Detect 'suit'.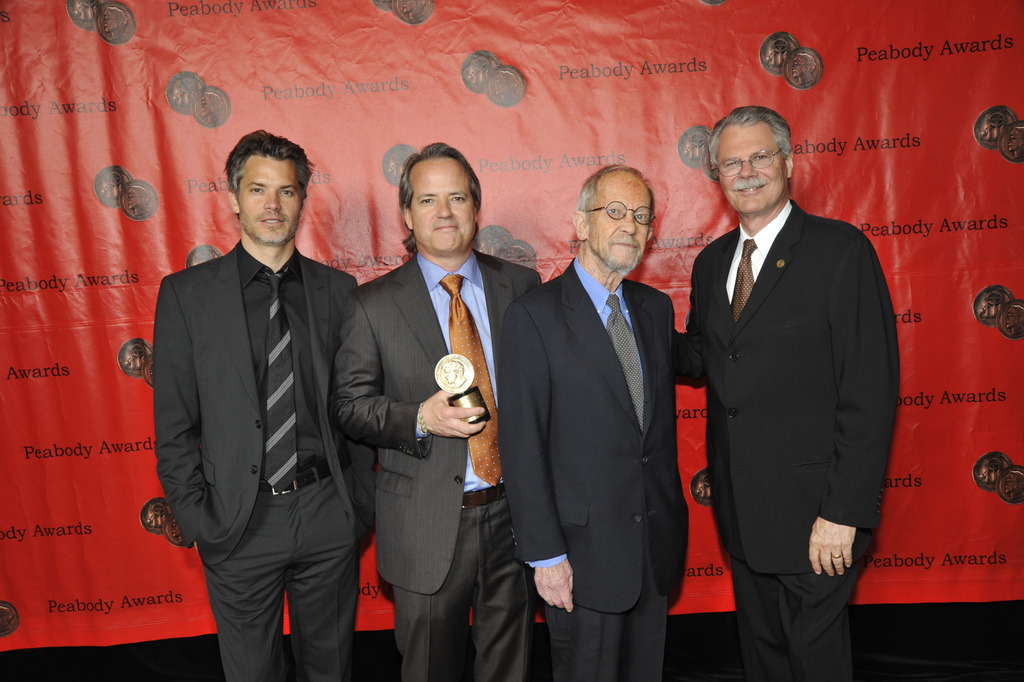
Detected at box=[673, 192, 902, 681].
